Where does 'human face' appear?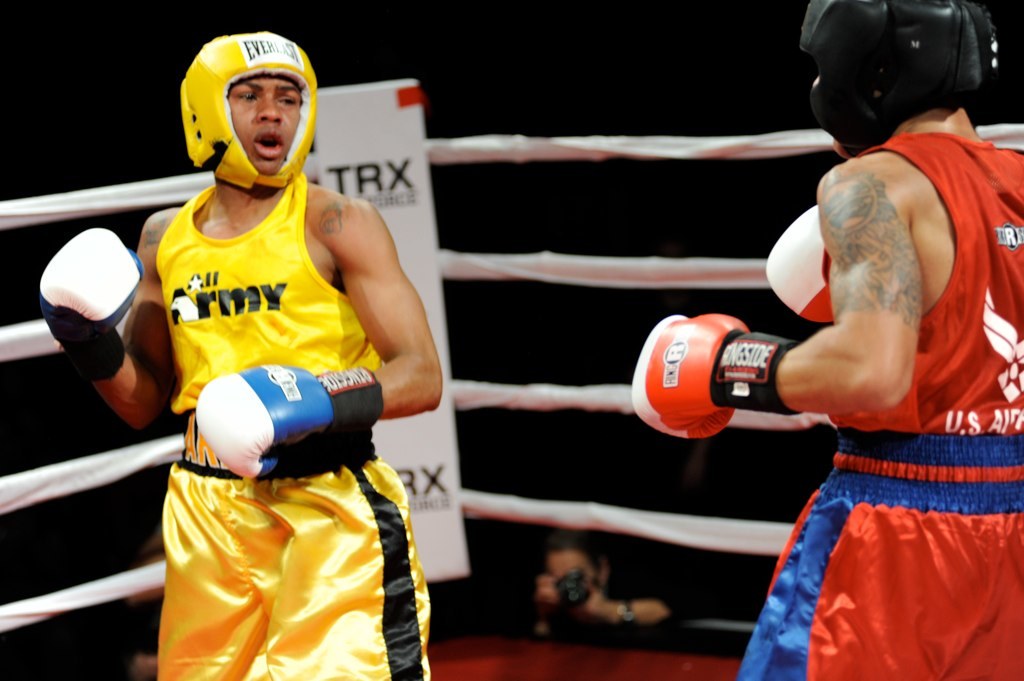
Appears at {"left": 228, "top": 78, "right": 307, "bottom": 171}.
